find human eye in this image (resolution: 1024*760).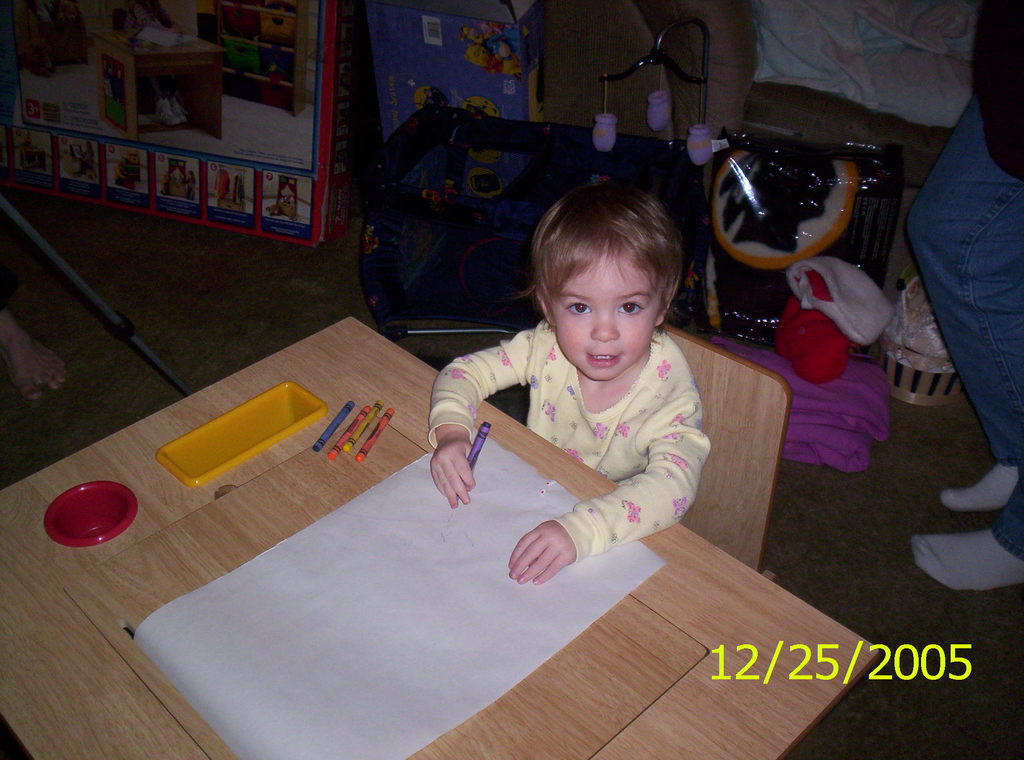
l=563, t=295, r=595, b=316.
